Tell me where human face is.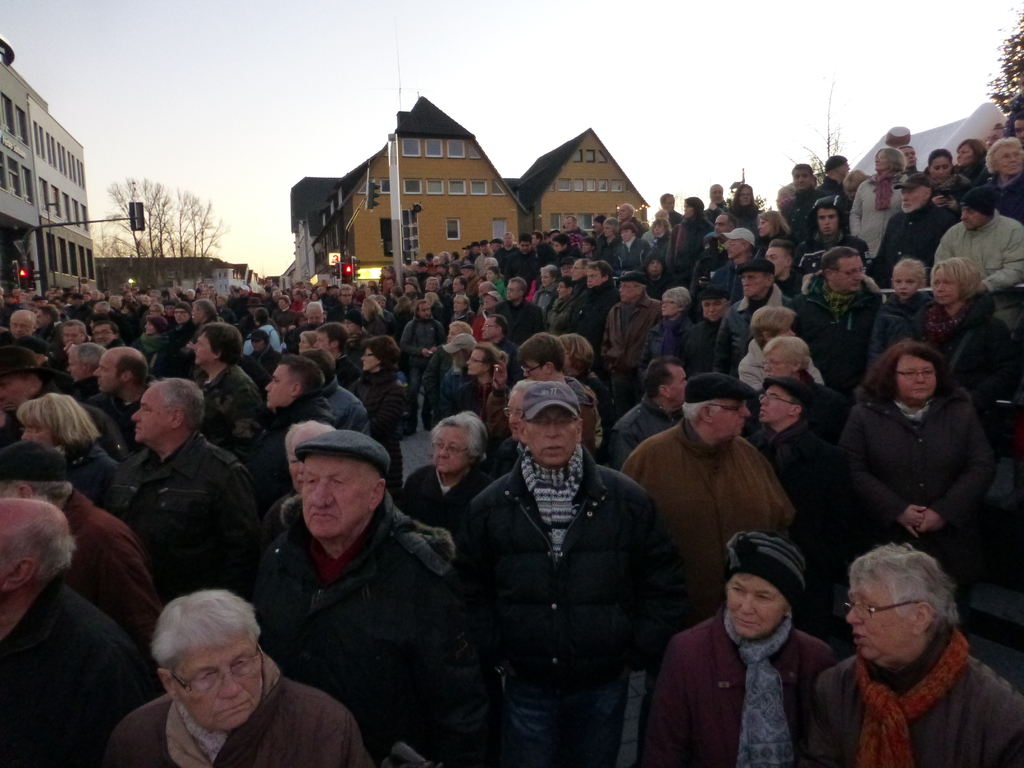
human face is at l=765, t=245, r=785, b=274.
